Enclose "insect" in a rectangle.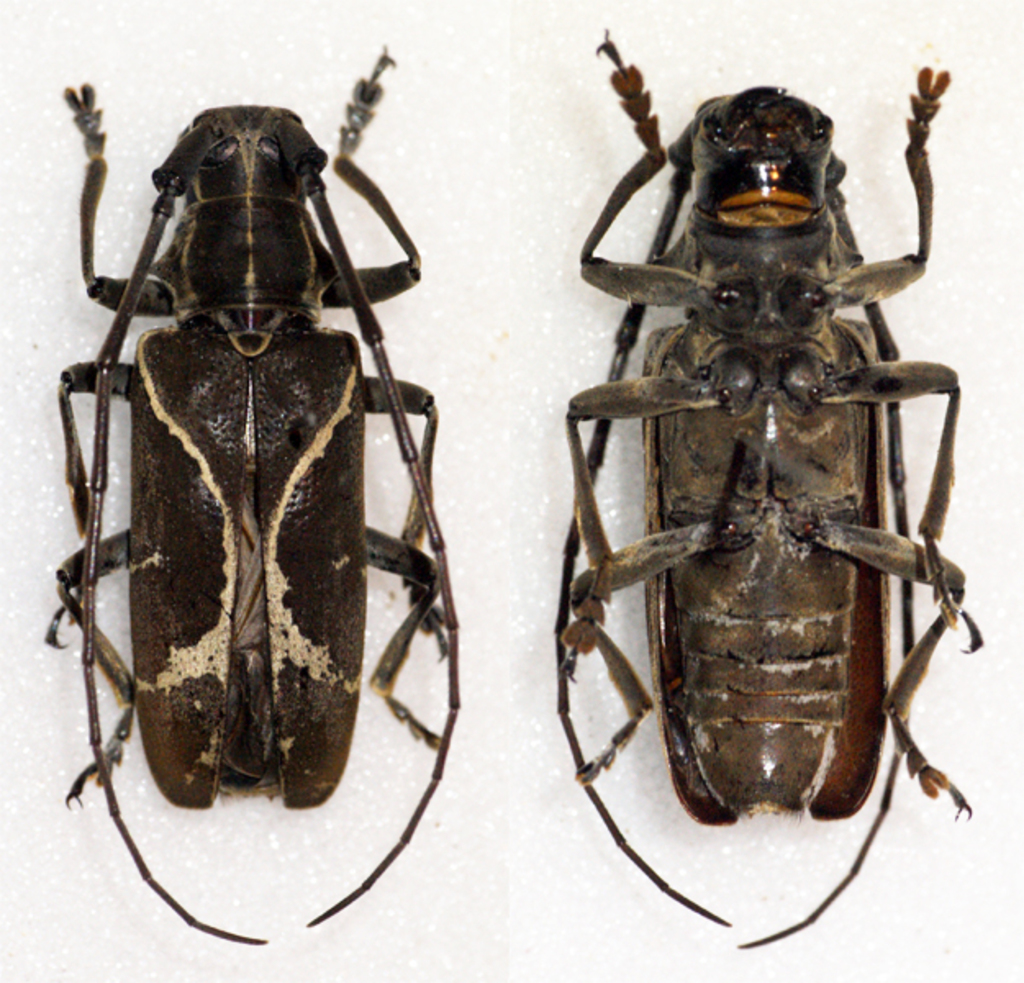
x1=552, y1=18, x2=985, y2=952.
